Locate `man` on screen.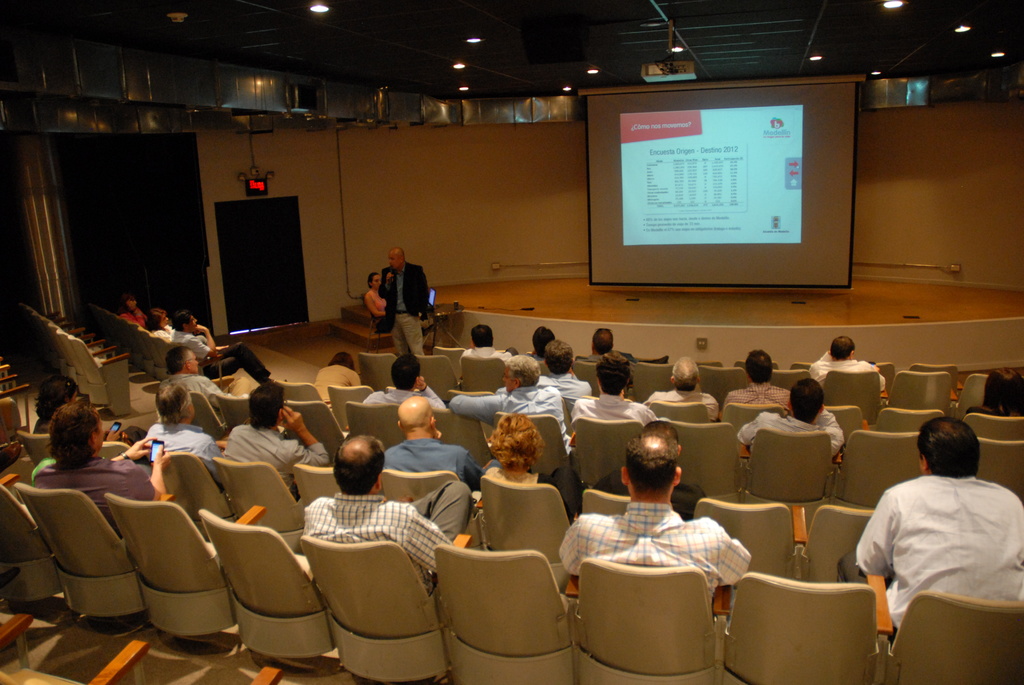
On screen at <box>570,350,672,433</box>.
